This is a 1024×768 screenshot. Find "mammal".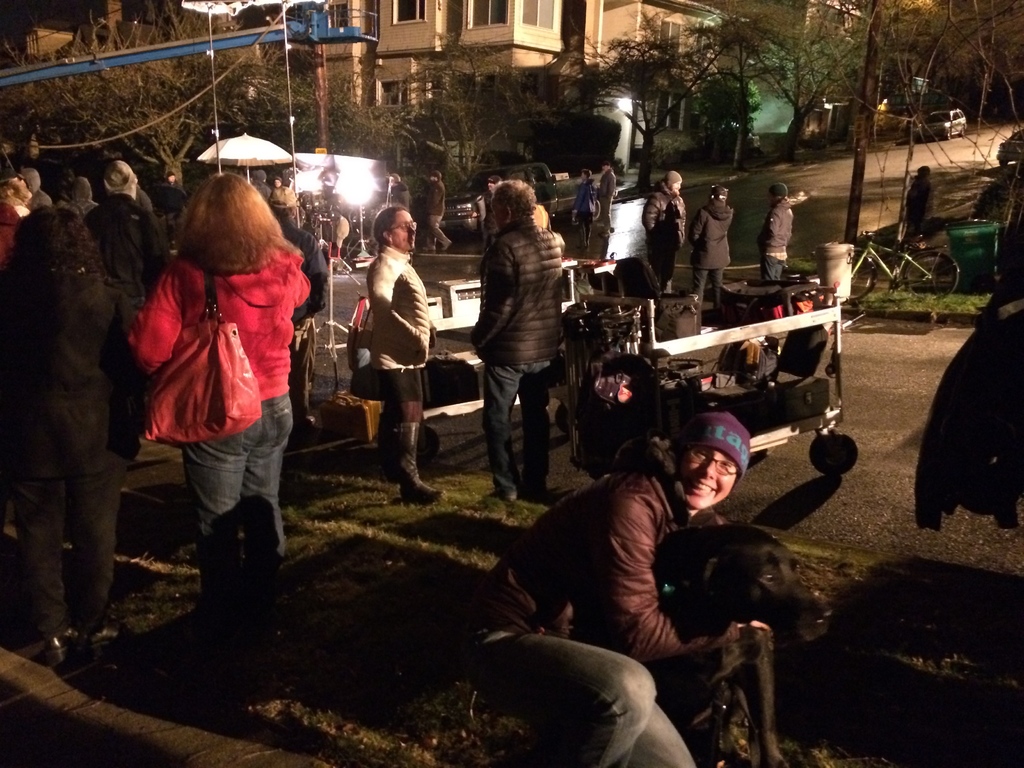
Bounding box: bbox=(363, 205, 442, 503).
